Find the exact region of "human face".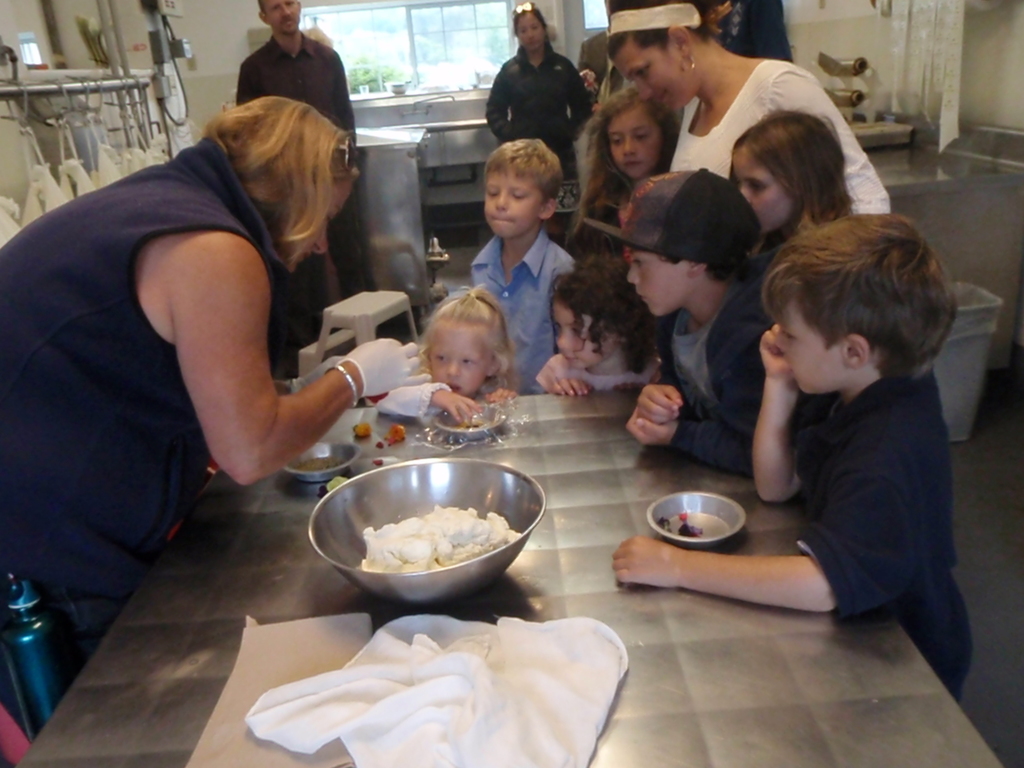
Exact region: <box>259,0,299,33</box>.
